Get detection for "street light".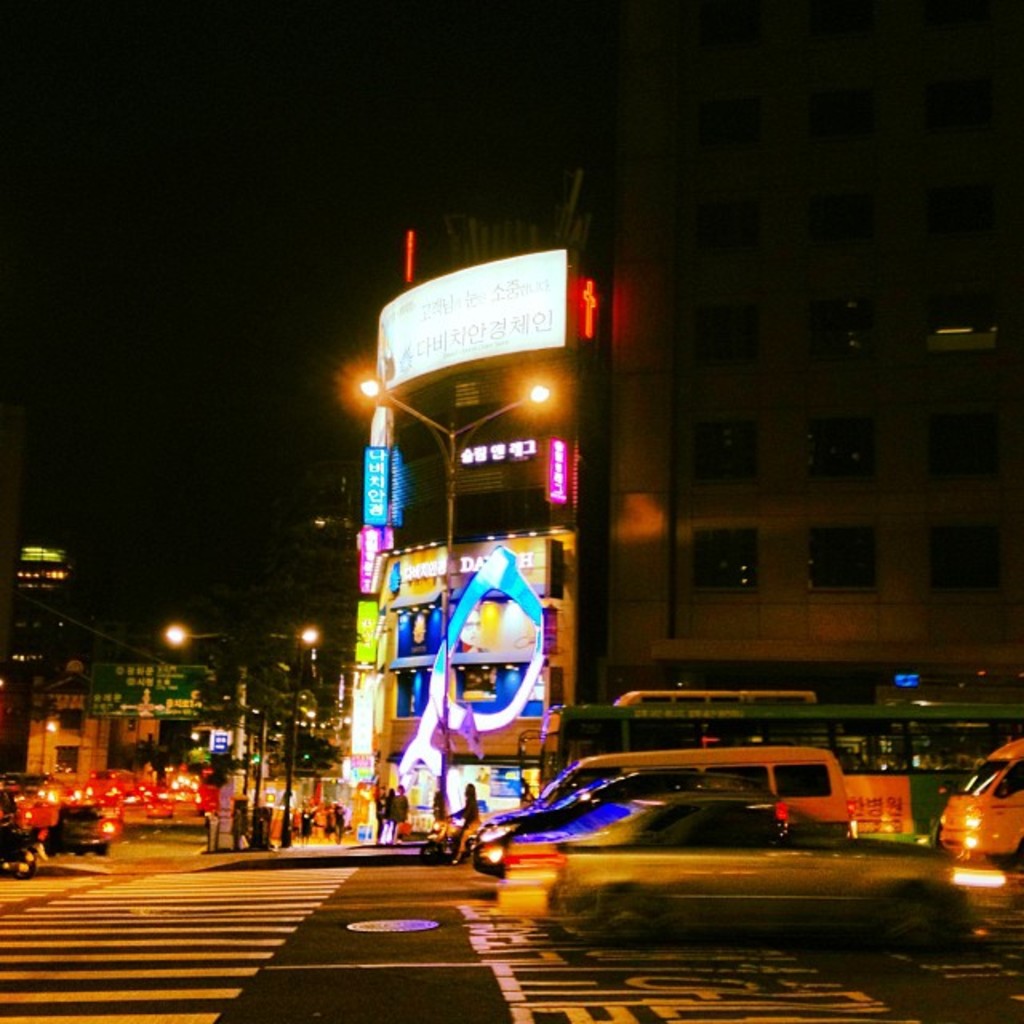
Detection: <region>358, 366, 560, 816</region>.
